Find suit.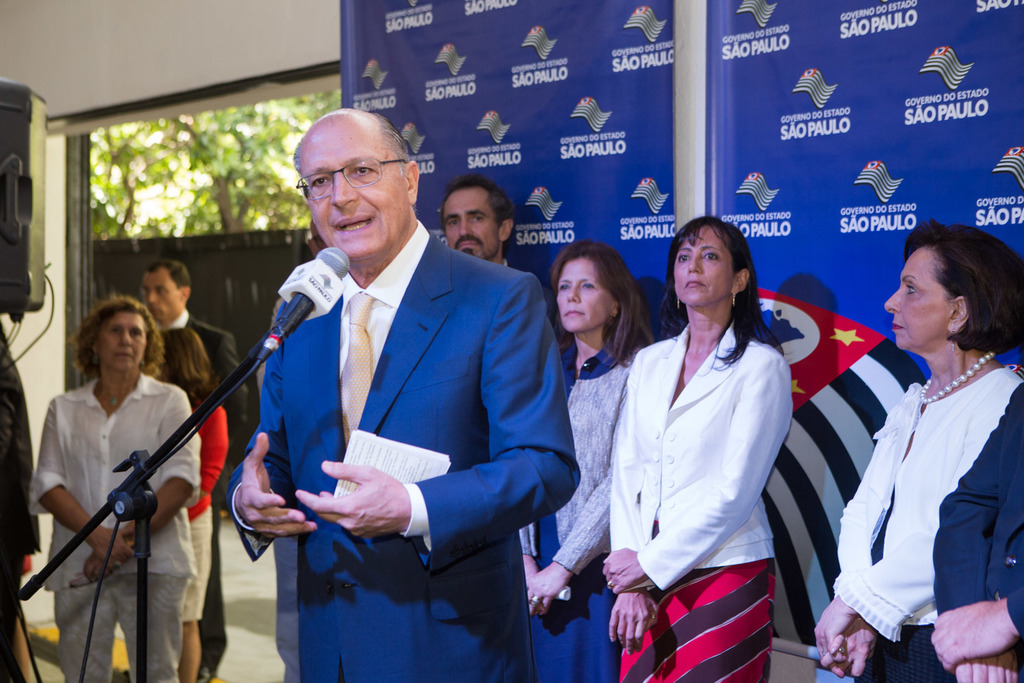
[232, 144, 570, 655].
